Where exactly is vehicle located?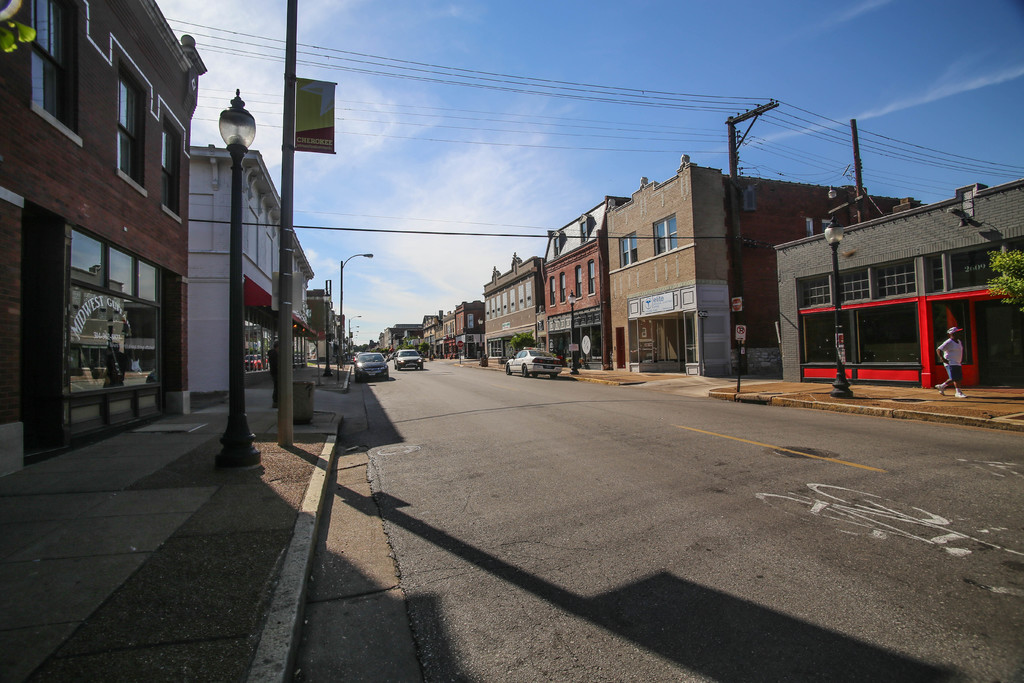
Its bounding box is bbox=(501, 341, 560, 379).
